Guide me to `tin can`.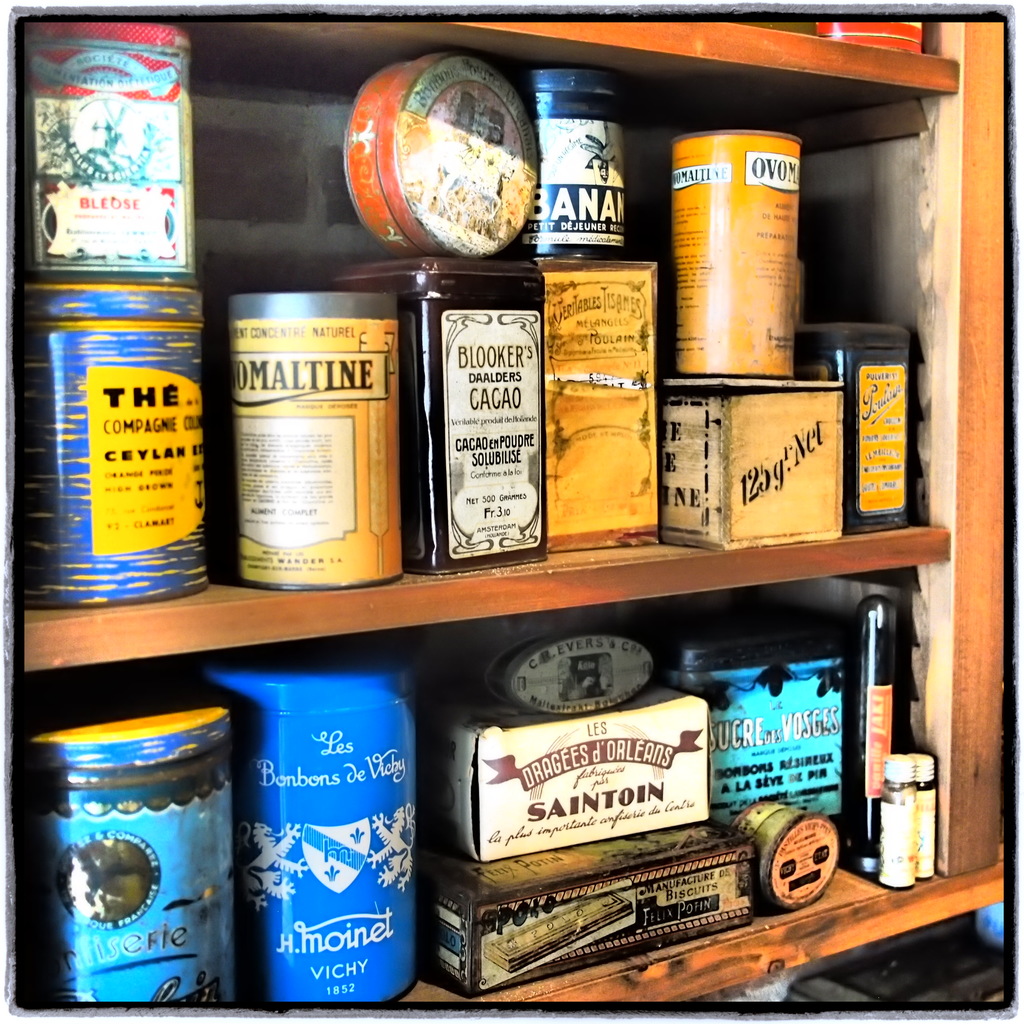
Guidance: [228, 292, 403, 593].
